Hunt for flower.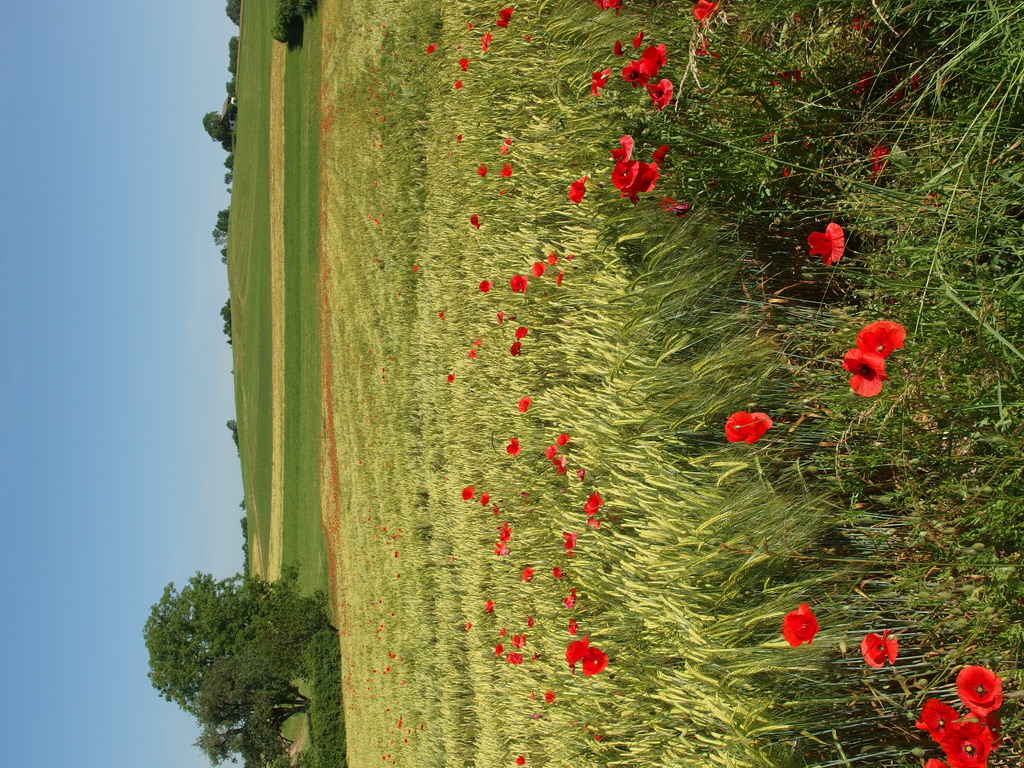
Hunted down at <region>512, 326, 528, 342</region>.
